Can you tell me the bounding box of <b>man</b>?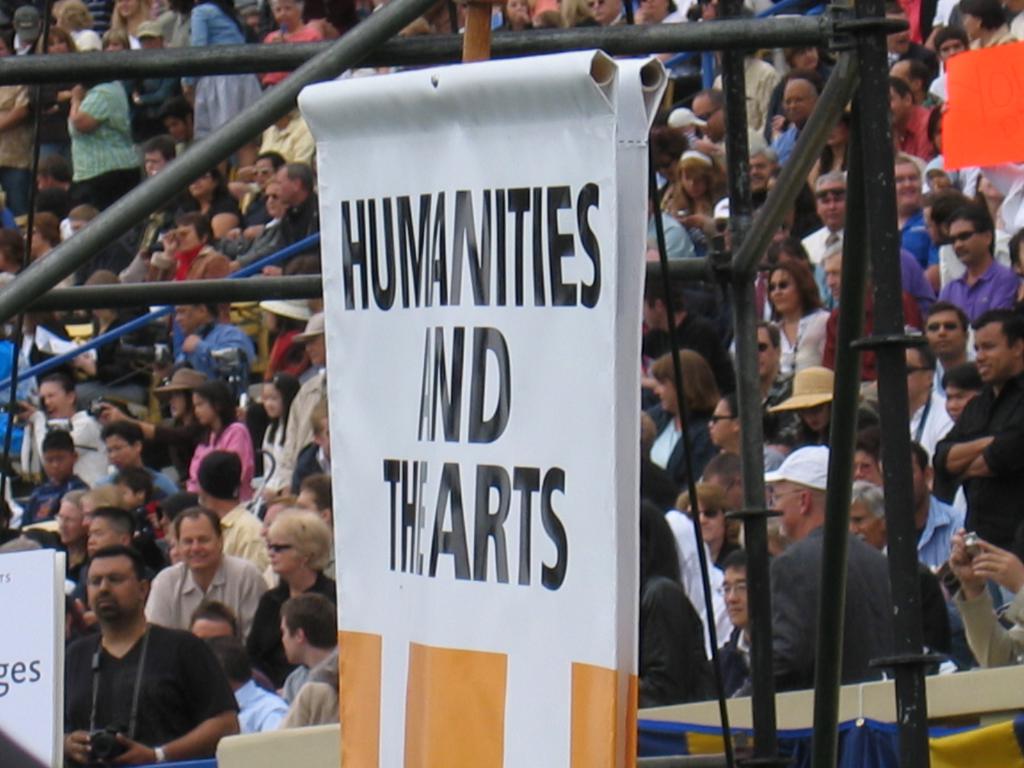
52,542,234,767.
